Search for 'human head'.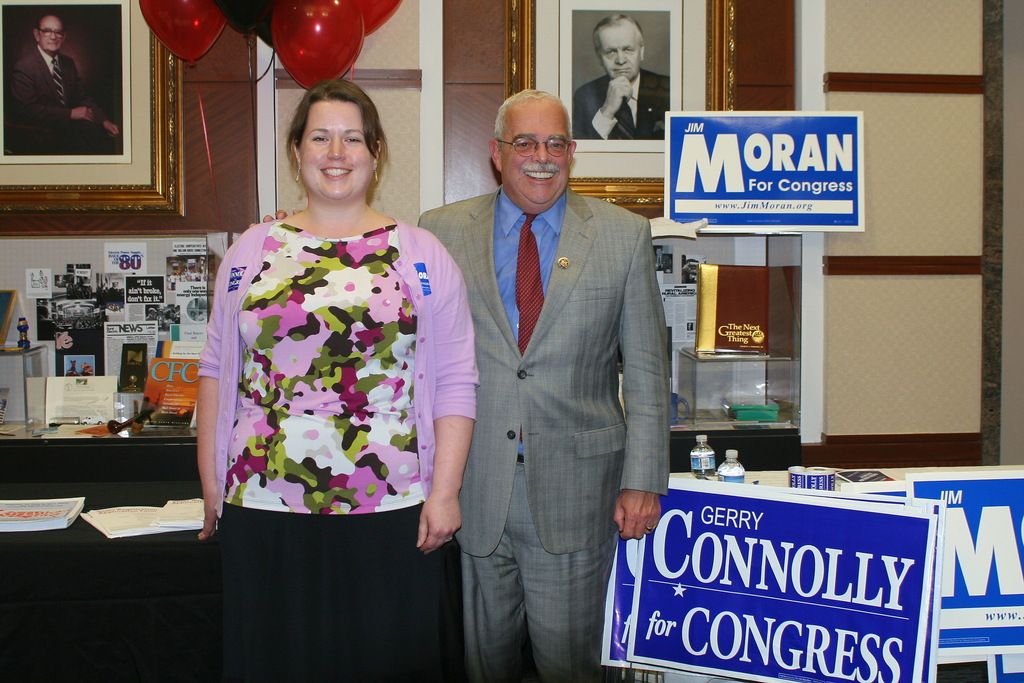
Found at Rect(289, 81, 385, 200).
